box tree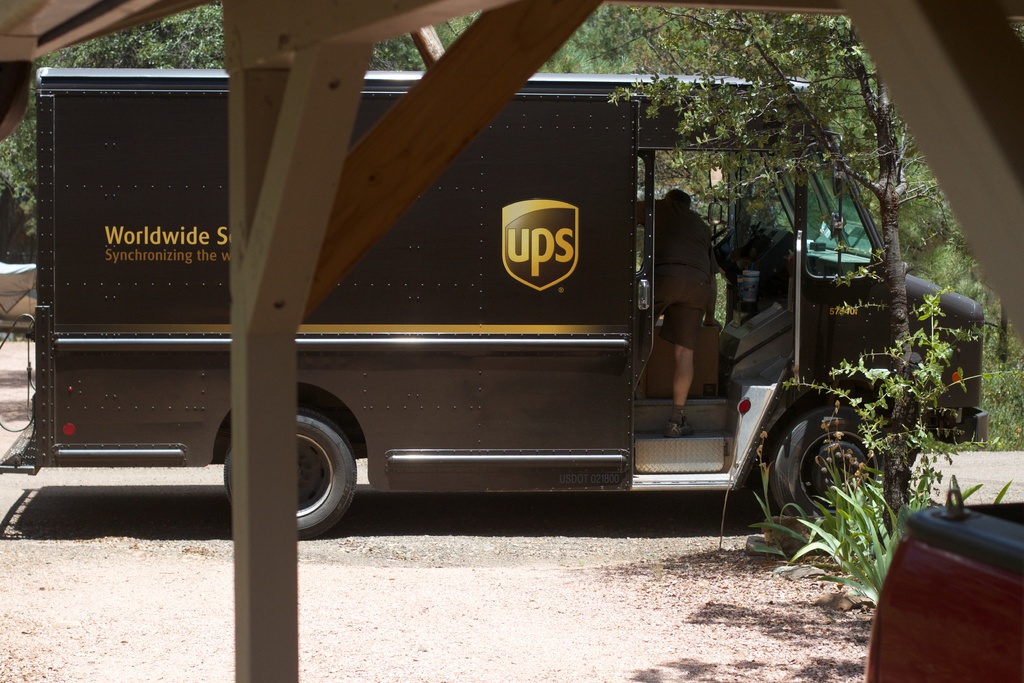
(x1=604, y1=0, x2=895, y2=479)
